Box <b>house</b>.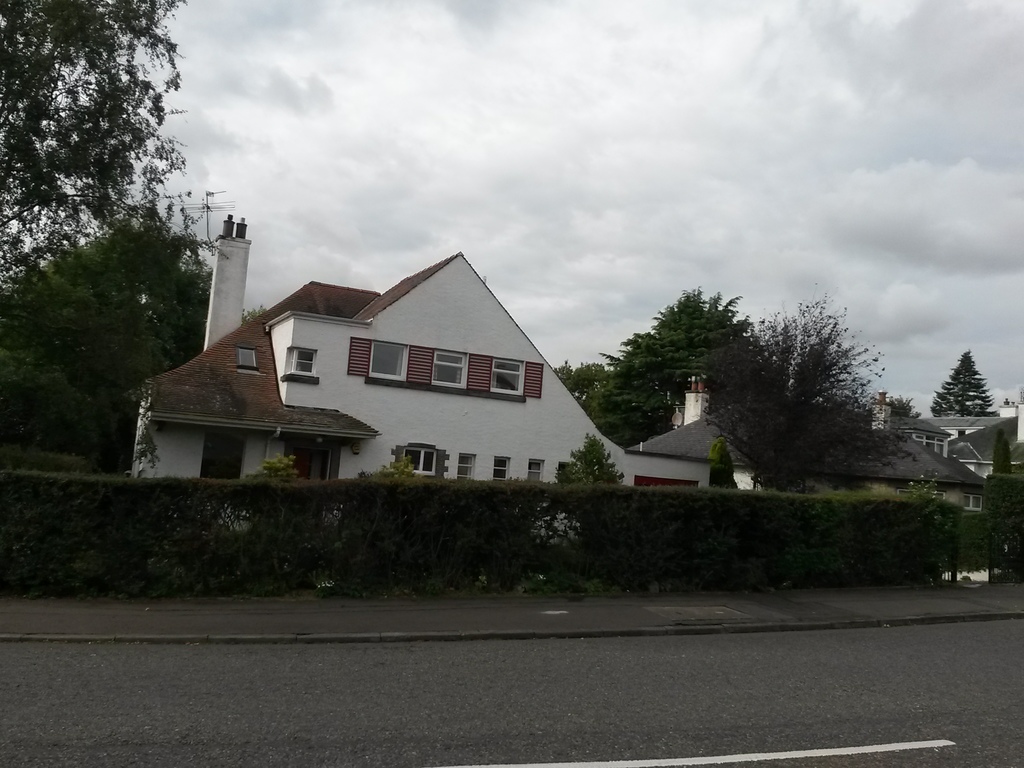
region(155, 241, 623, 522).
